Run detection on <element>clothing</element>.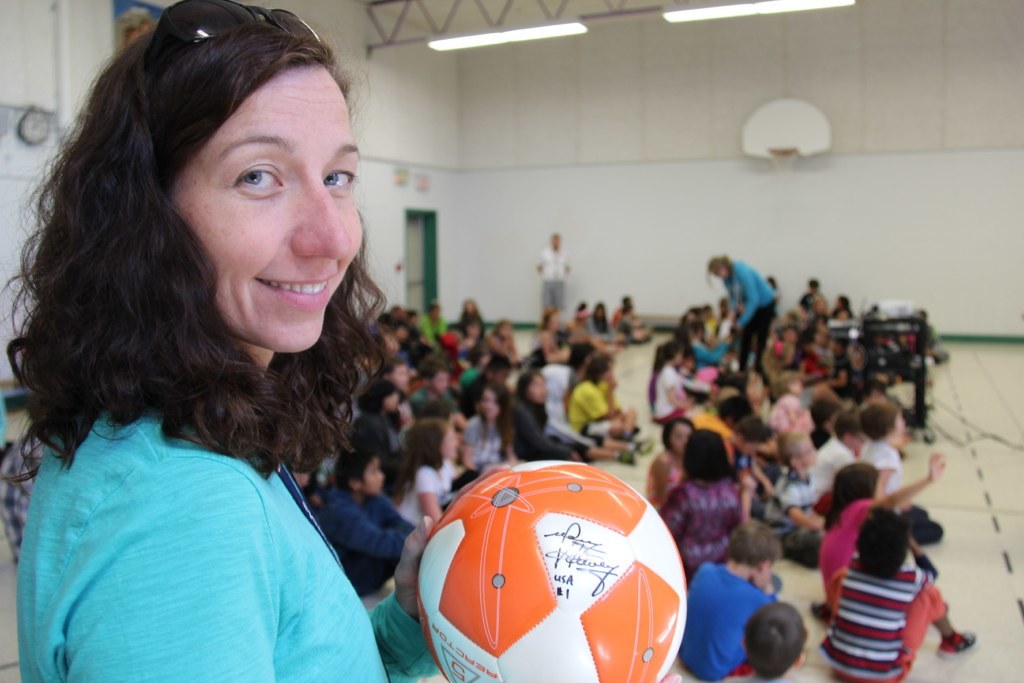
Result: bbox(465, 381, 547, 440).
